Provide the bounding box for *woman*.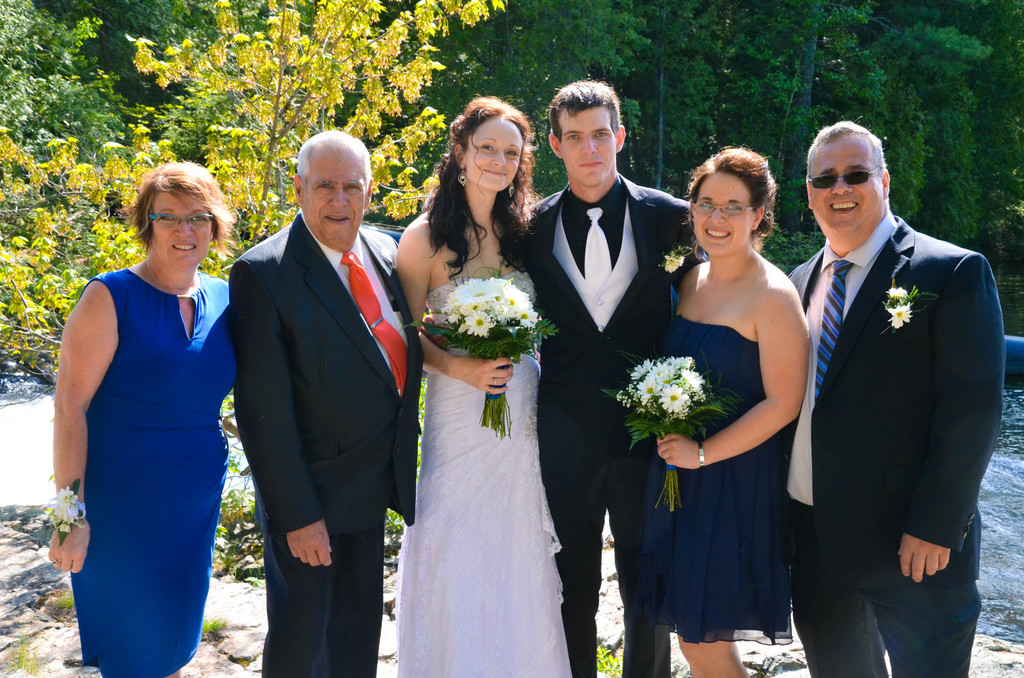
(left=650, top=143, right=812, bottom=677).
